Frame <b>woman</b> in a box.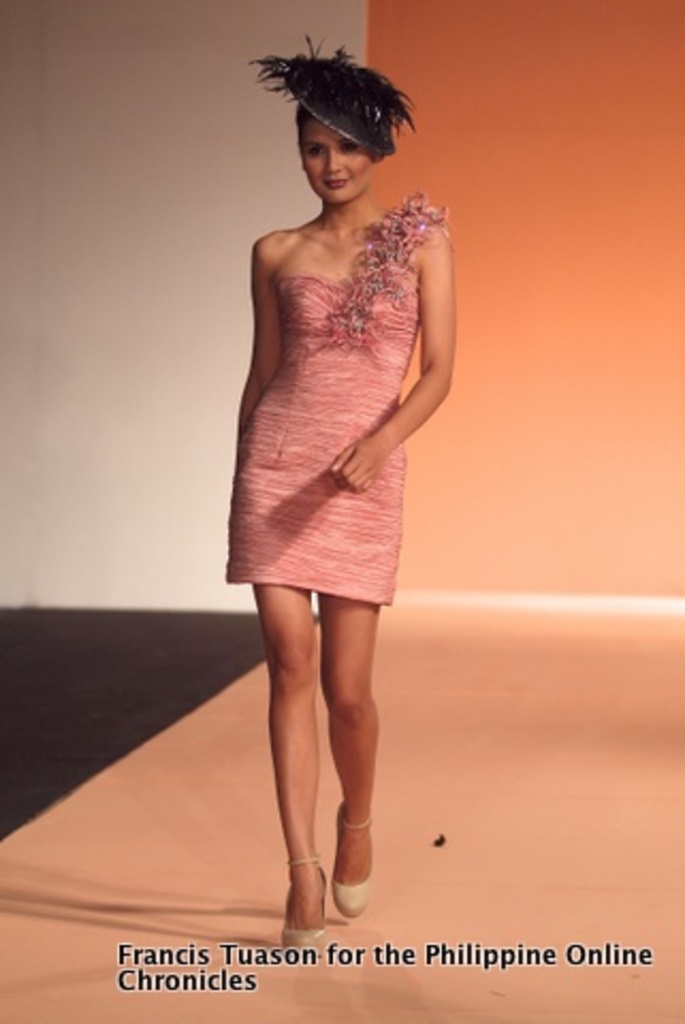
Rect(205, 58, 448, 747).
